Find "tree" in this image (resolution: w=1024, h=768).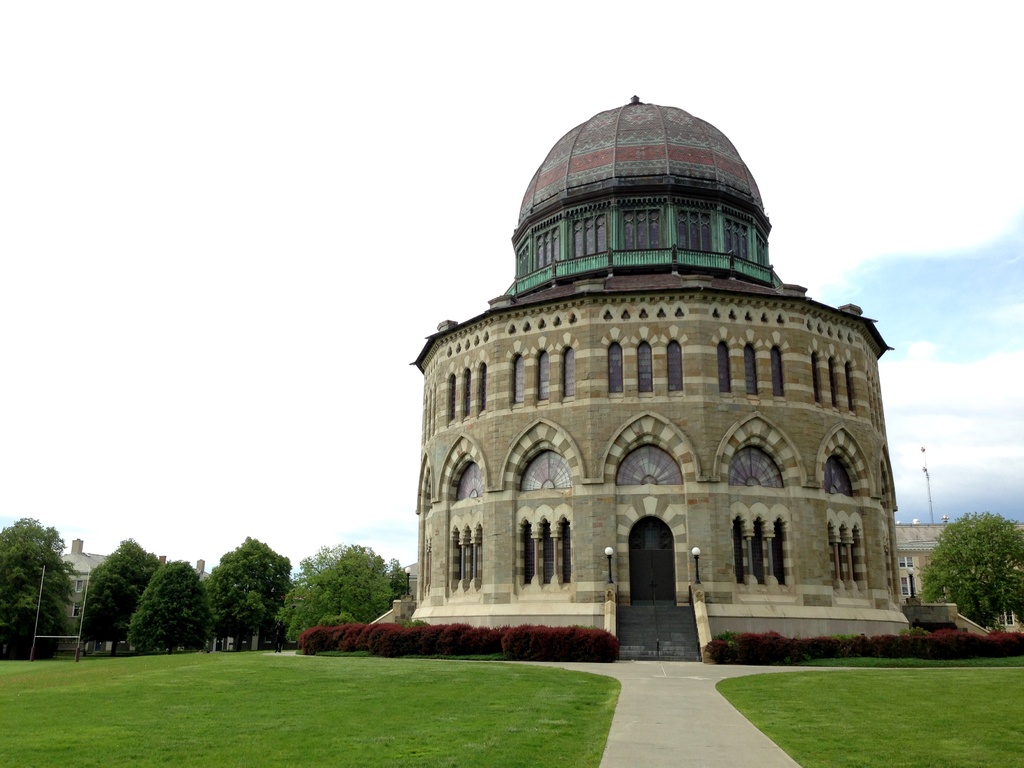
[79,544,163,651].
